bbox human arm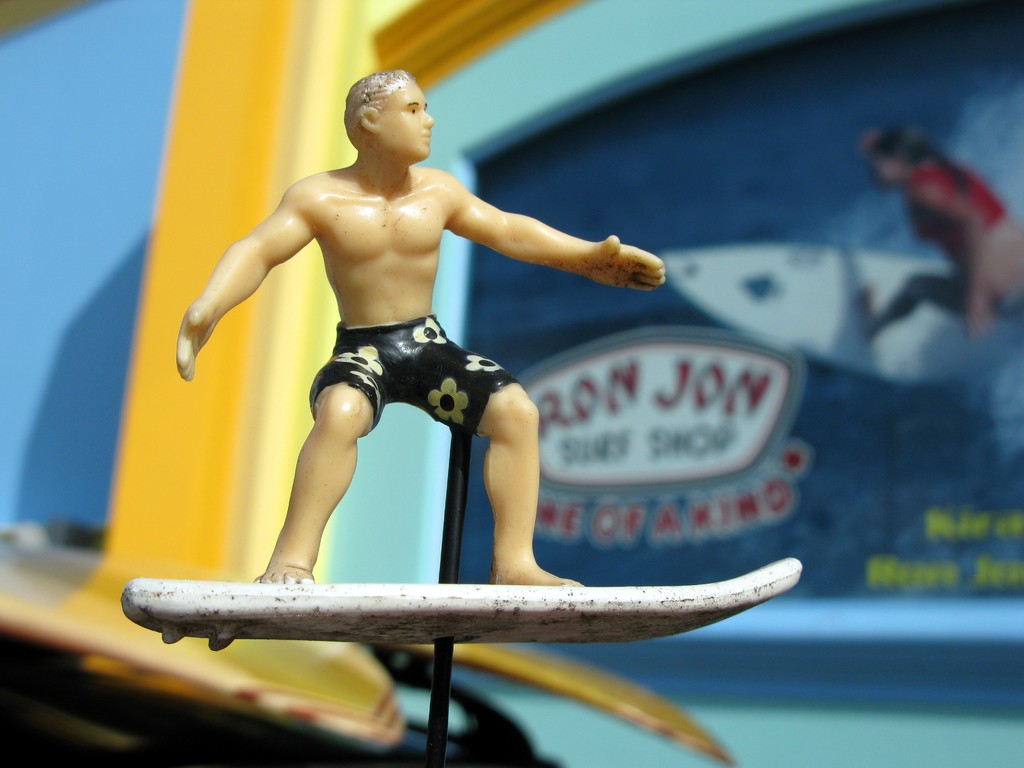
{"x1": 429, "y1": 172, "x2": 652, "y2": 310}
